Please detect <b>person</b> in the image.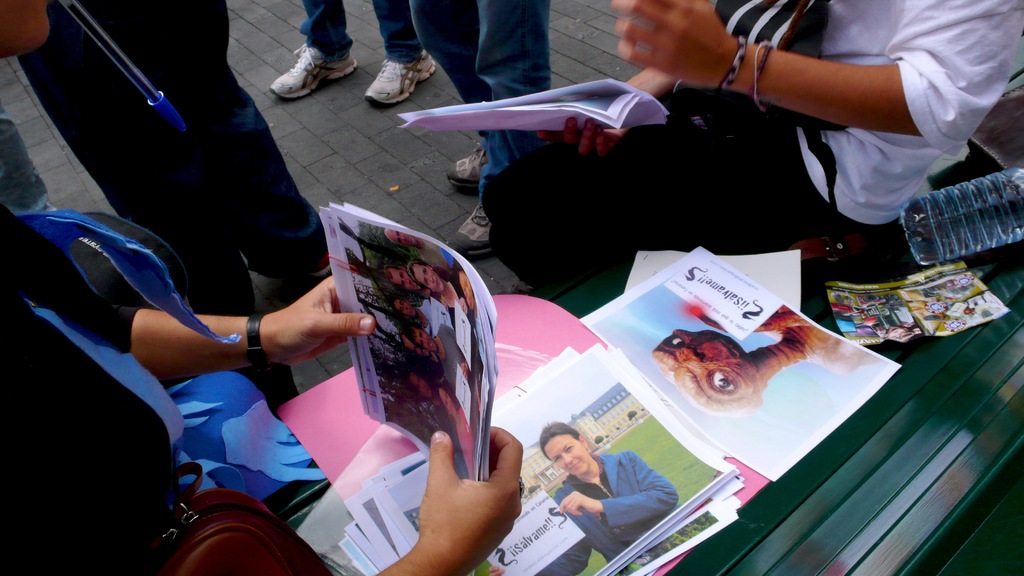
box(0, 204, 527, 575).
